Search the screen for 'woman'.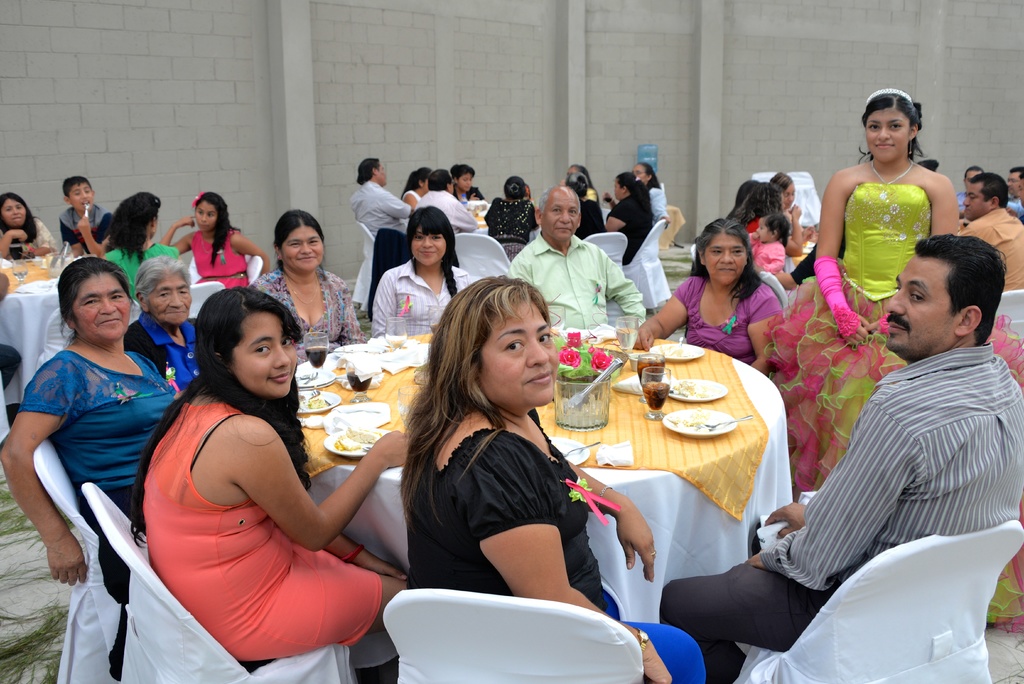
Found at 0/193/58/261.
